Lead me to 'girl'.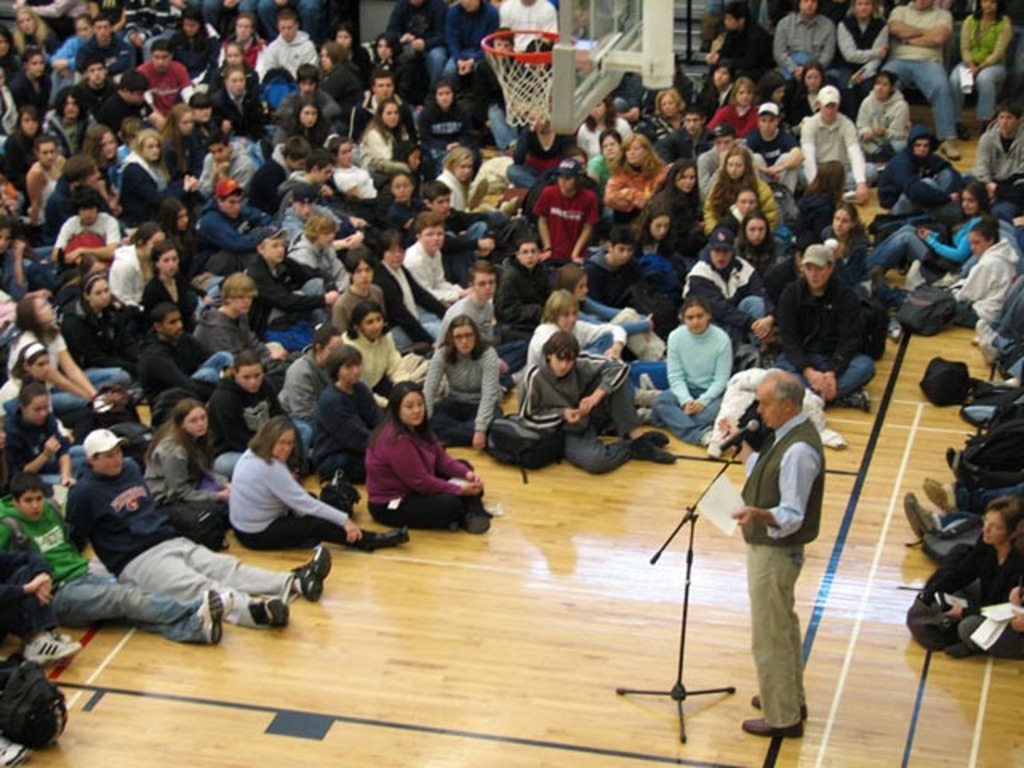
Lead to (317, 40, 365, 136).
